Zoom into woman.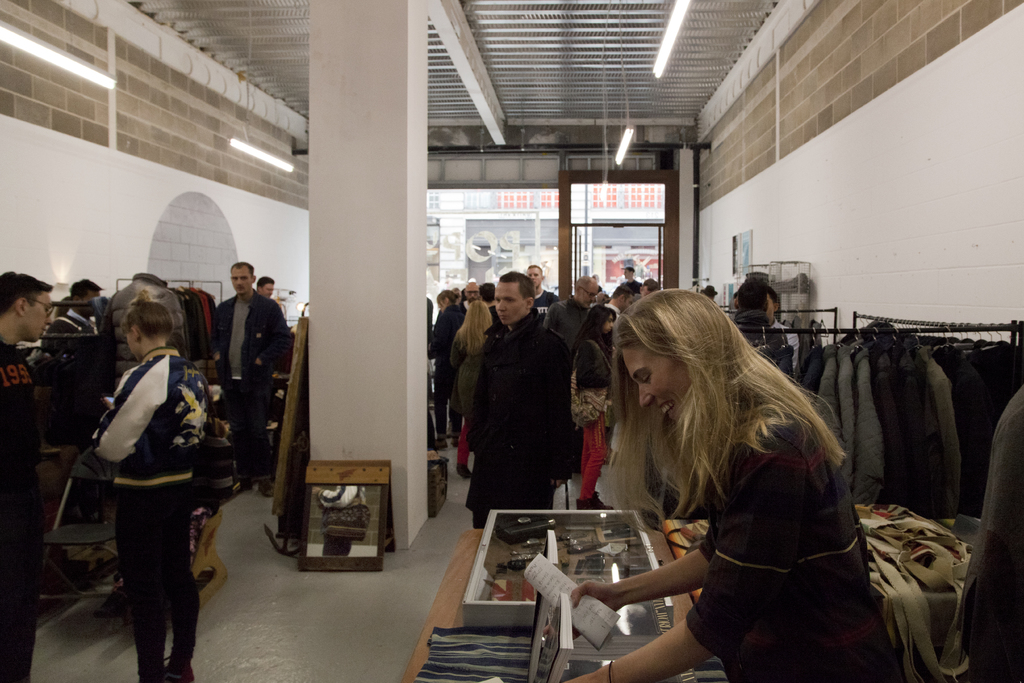
Zoom target: {"x1": 450, "y1": 300, "x2": 498, "y2": 481}.
